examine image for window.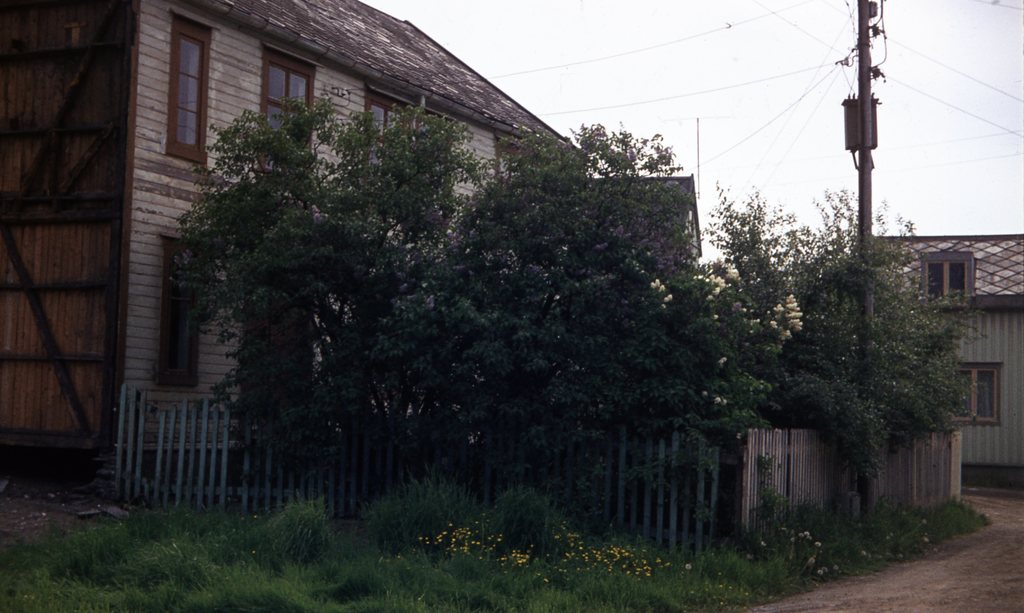
Examination result: [x1=257, y1=47, x2=317, y2=179].
